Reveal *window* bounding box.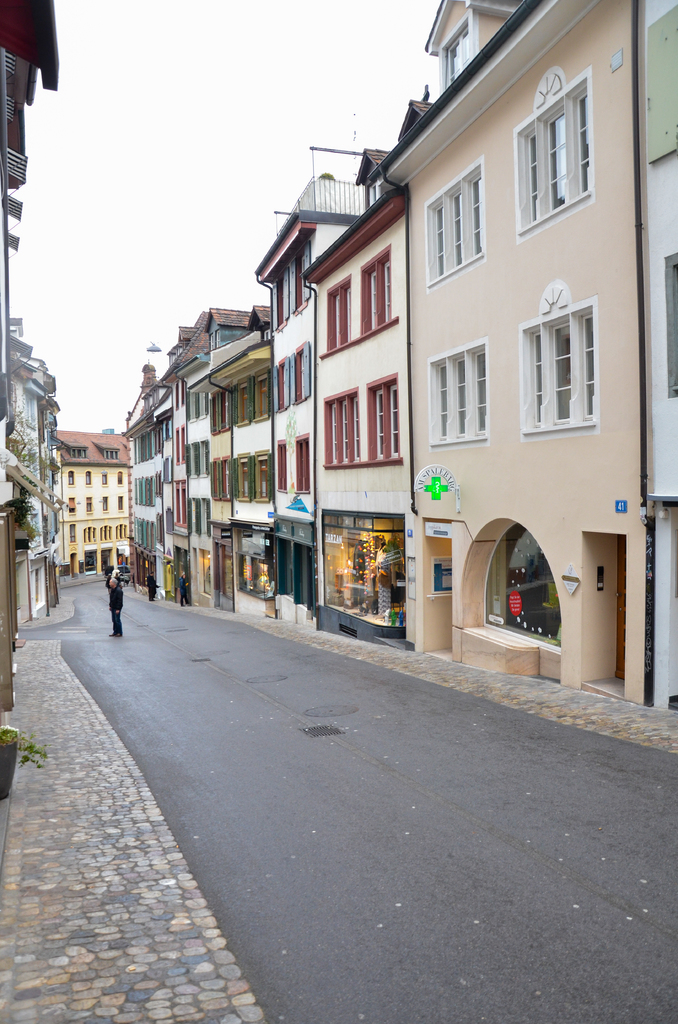
Revealed: {"left": 268, "top": 442, "right": 284, "bottom": 494}.
